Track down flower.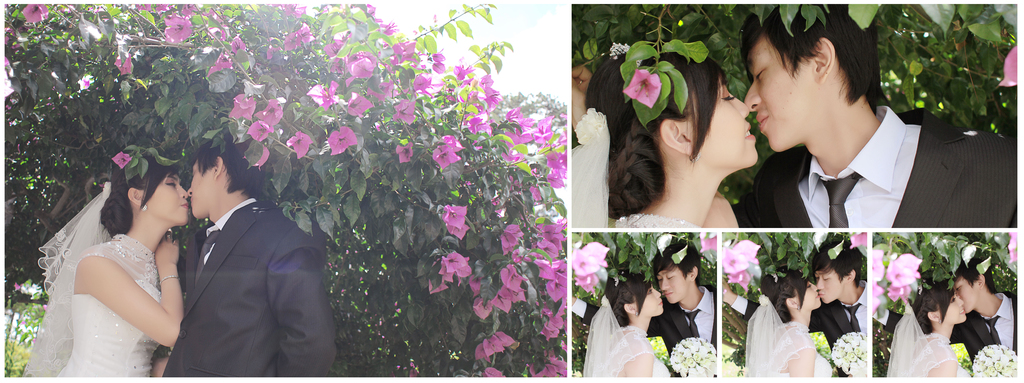
Tracked to bbox(305, 81, 339, 111).
